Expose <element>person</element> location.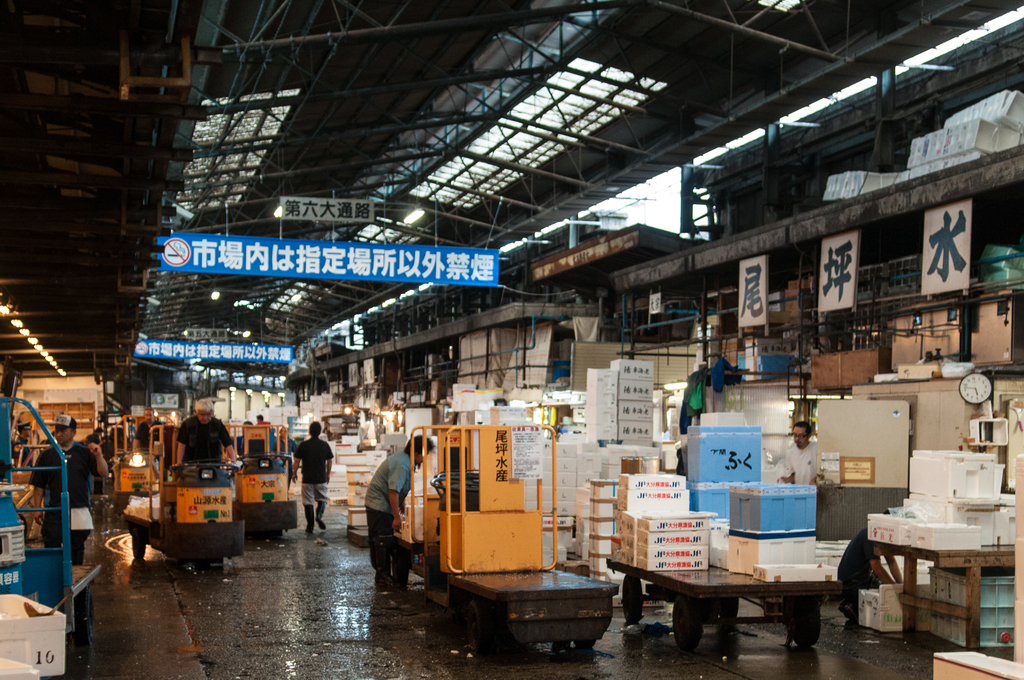
Exposed at bbox=[15, 421, 32, 462].
